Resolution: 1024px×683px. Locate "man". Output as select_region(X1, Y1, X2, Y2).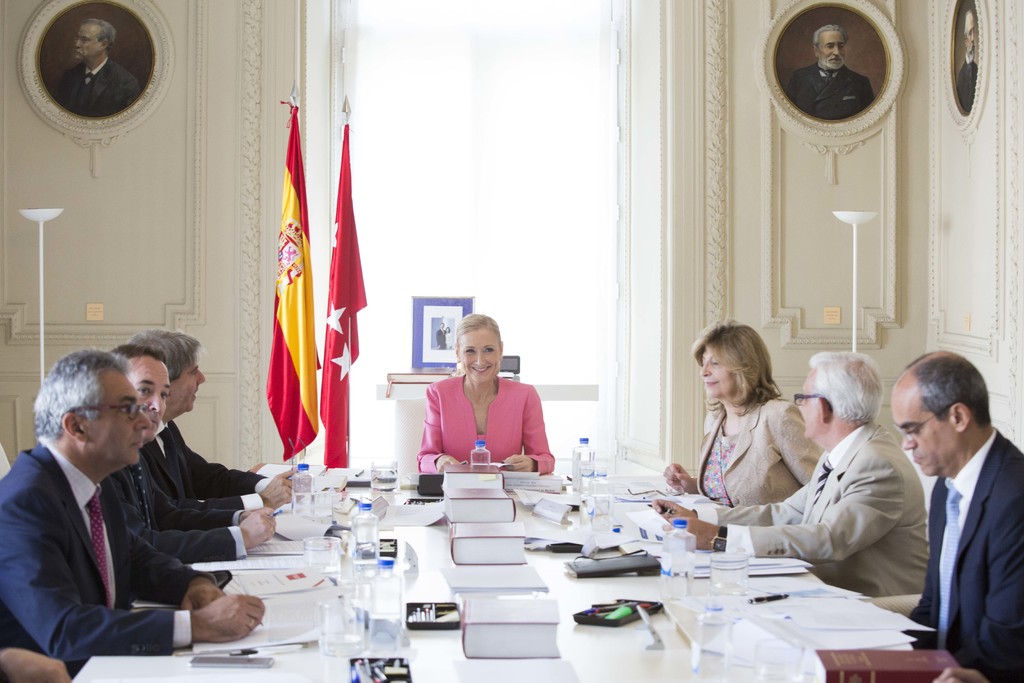
select_region(0, 342, 269, 675).
